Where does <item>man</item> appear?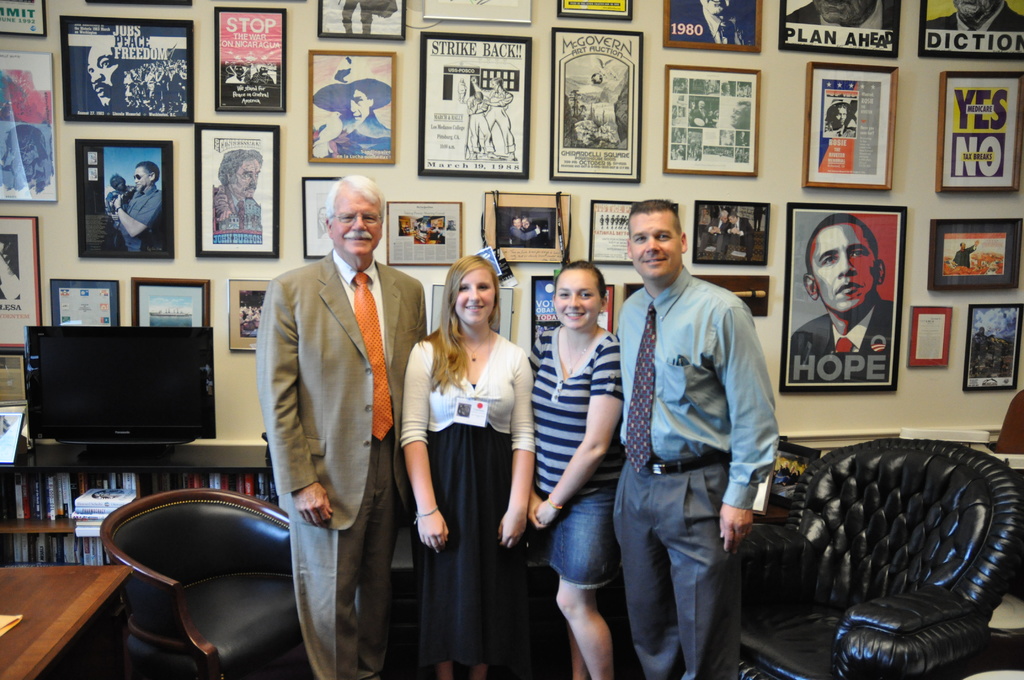
Appears at rect(614, 198, 781, 679).
